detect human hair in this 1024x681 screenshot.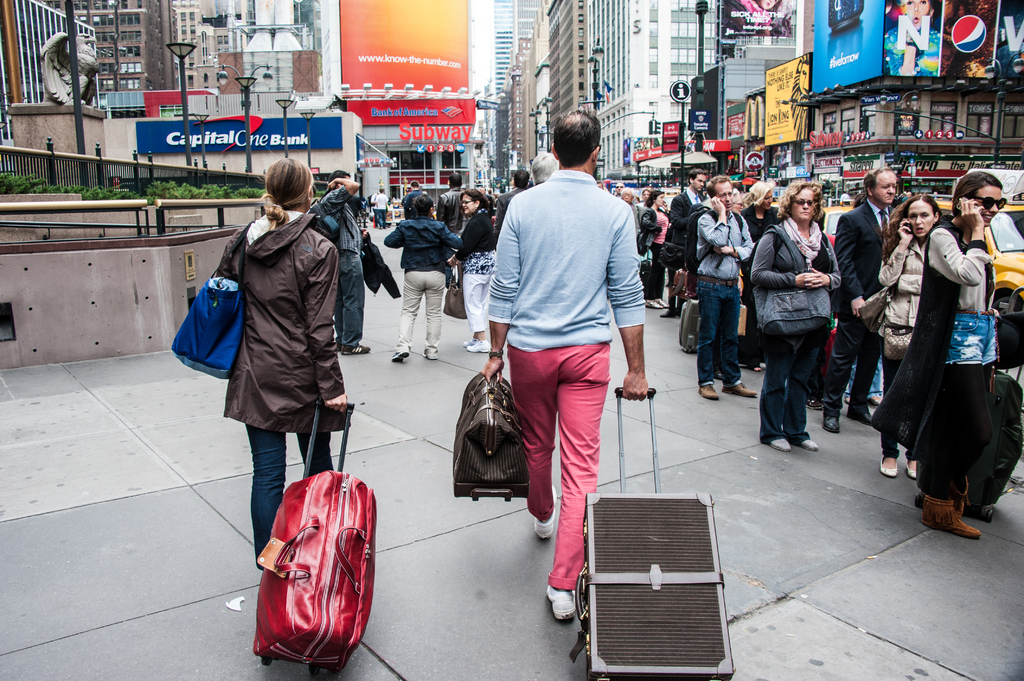
Detection: 410/179/420/188.
